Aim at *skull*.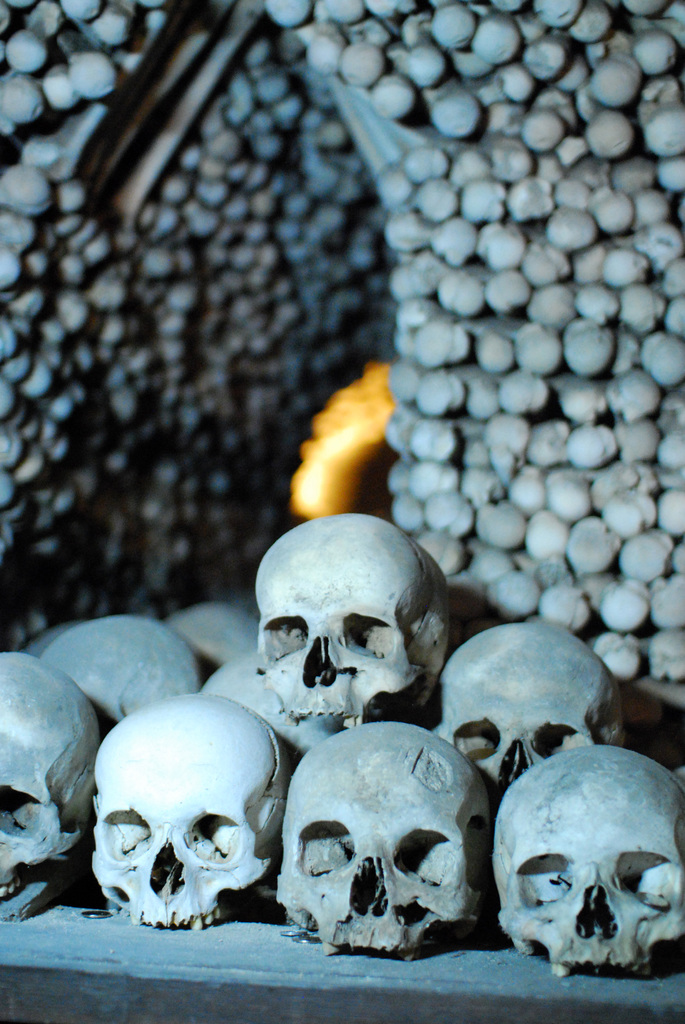
Aimed at region(487, 743, 684, 977).
